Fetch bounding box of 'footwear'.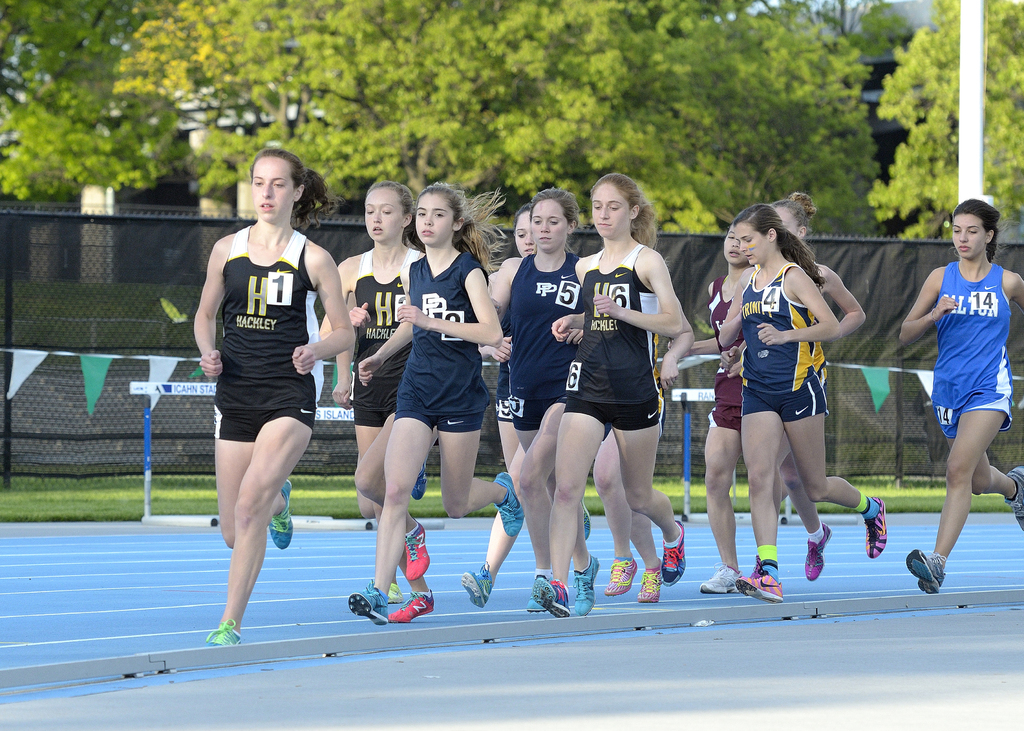
Bbox: left=863, top=495, right=888, bottom=558.
